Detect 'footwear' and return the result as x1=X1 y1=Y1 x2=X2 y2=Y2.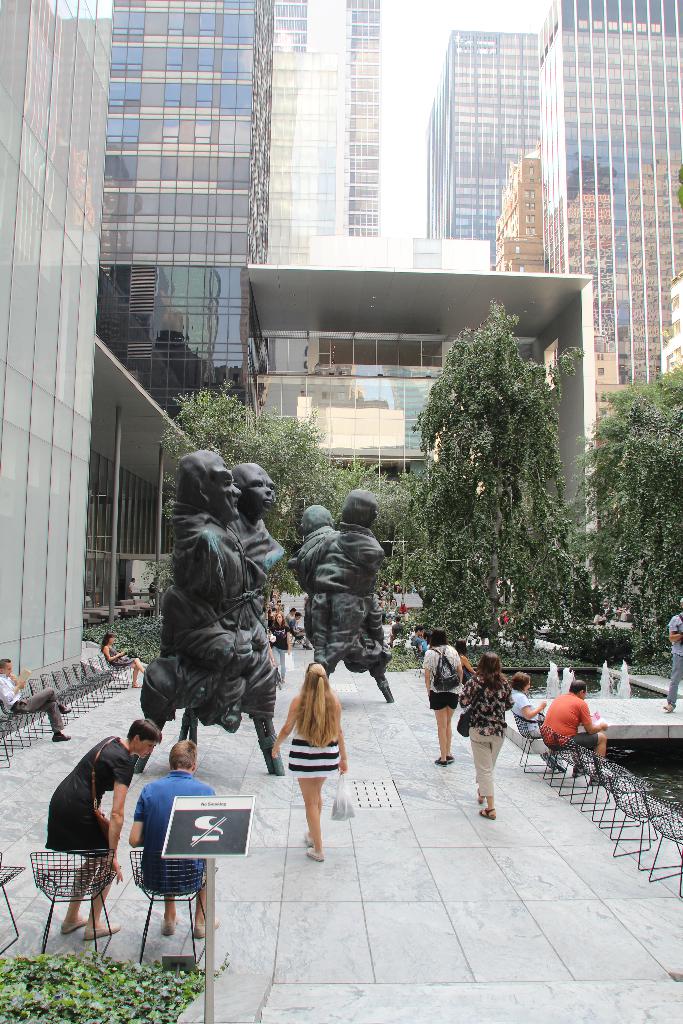
x1=482 y1=803 x2=500 y2=820.
